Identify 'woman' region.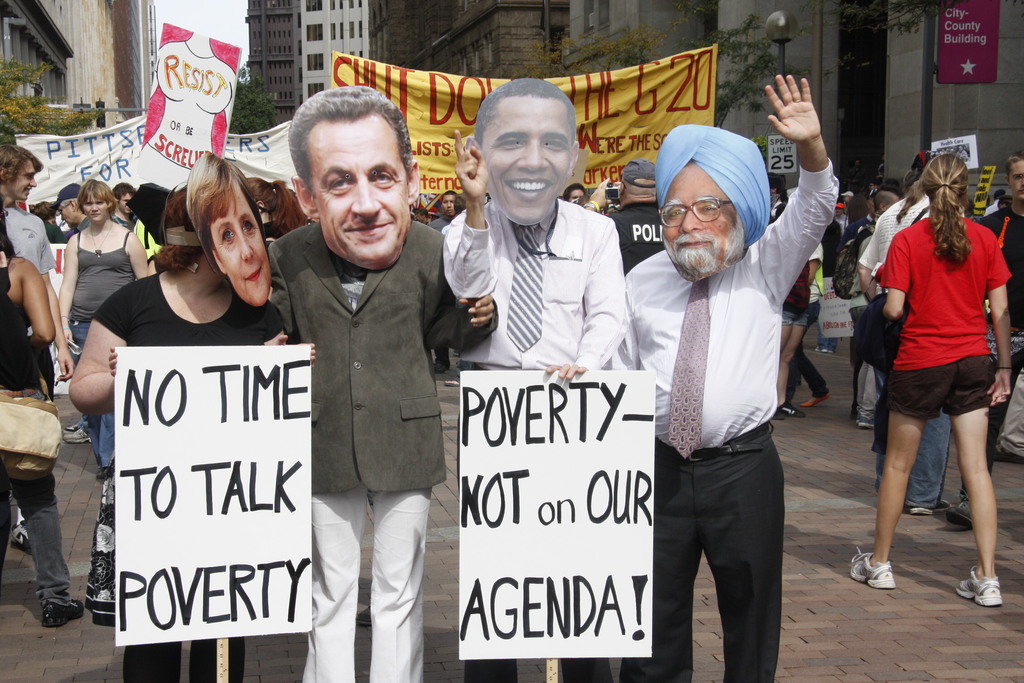
Region: detection(68, 183, 314, 682).
